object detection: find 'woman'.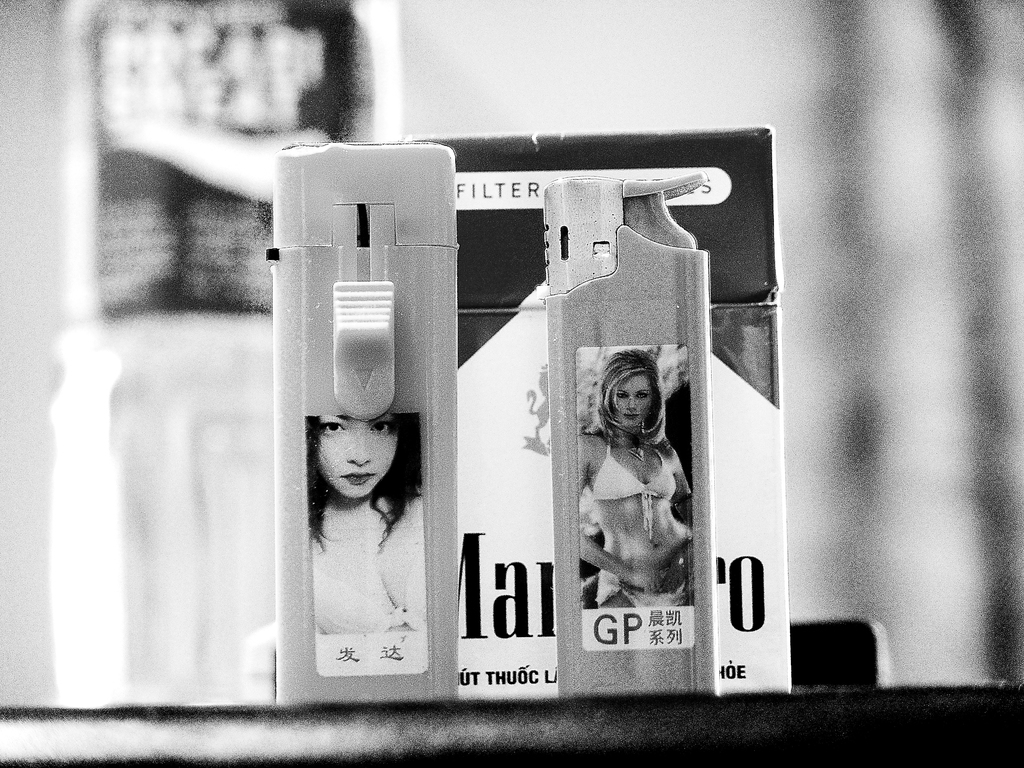
(566, 346, 701, 621).
